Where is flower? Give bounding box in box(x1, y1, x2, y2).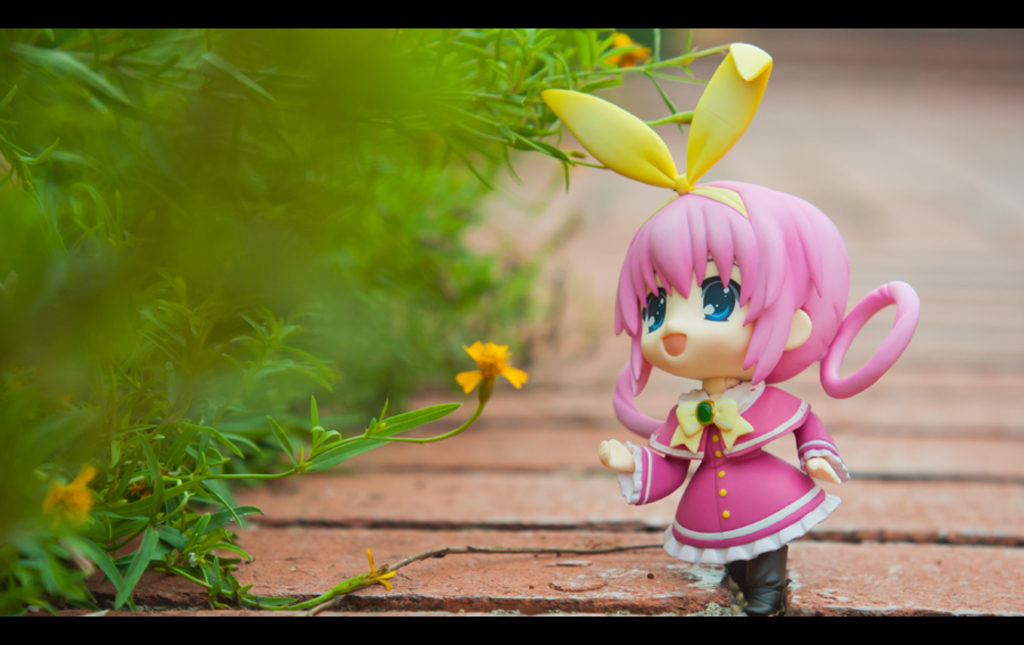
box(606, 32, 655, 65).
